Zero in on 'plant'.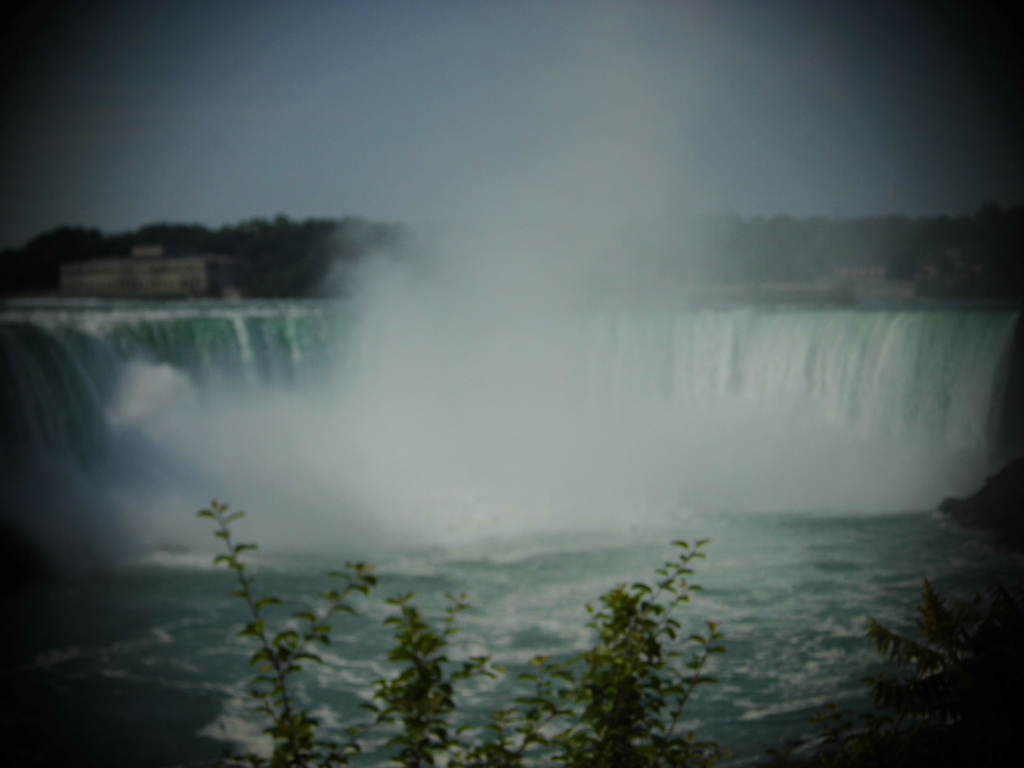
Zeroed in: l=194, t=505, r=740, b=767.
